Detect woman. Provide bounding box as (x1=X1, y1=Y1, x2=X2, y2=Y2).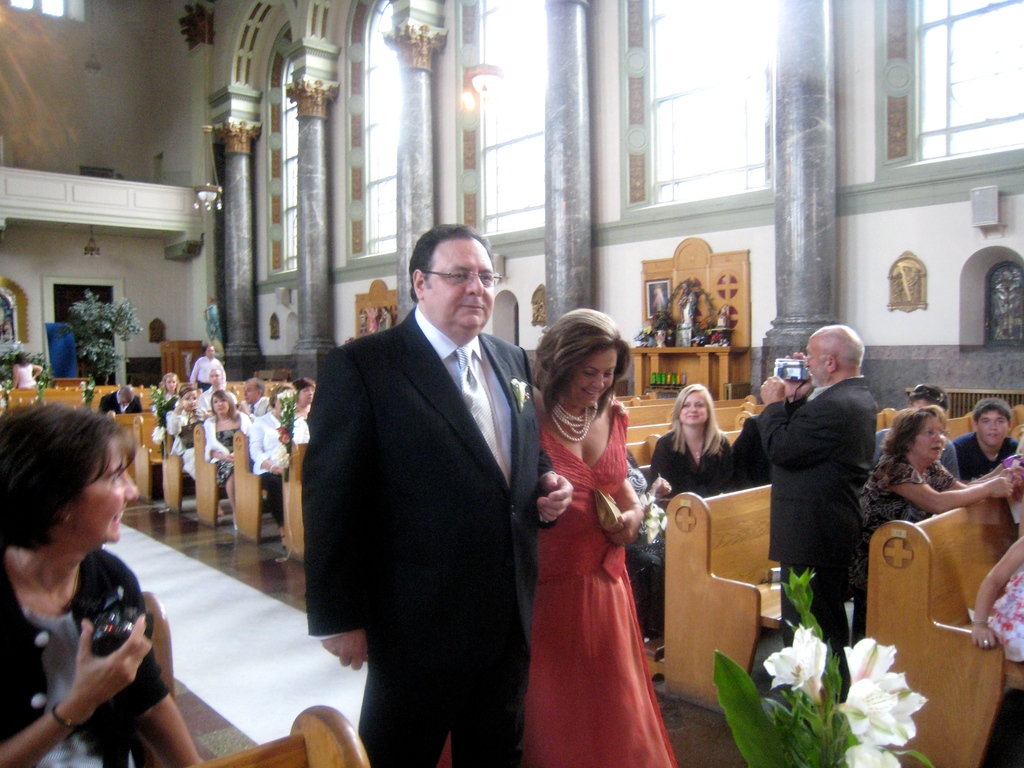
(x1=972, y1=533, x2=1023, y2=674).
